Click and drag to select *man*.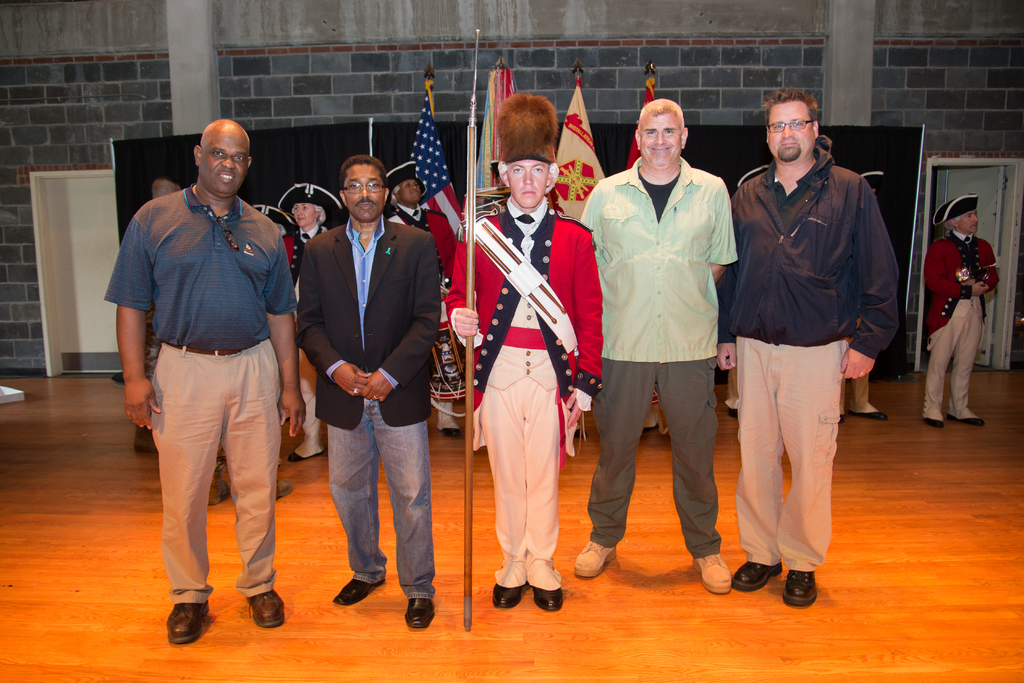
Selection: <bbox>275, 181, 344, 462</bbox>.
